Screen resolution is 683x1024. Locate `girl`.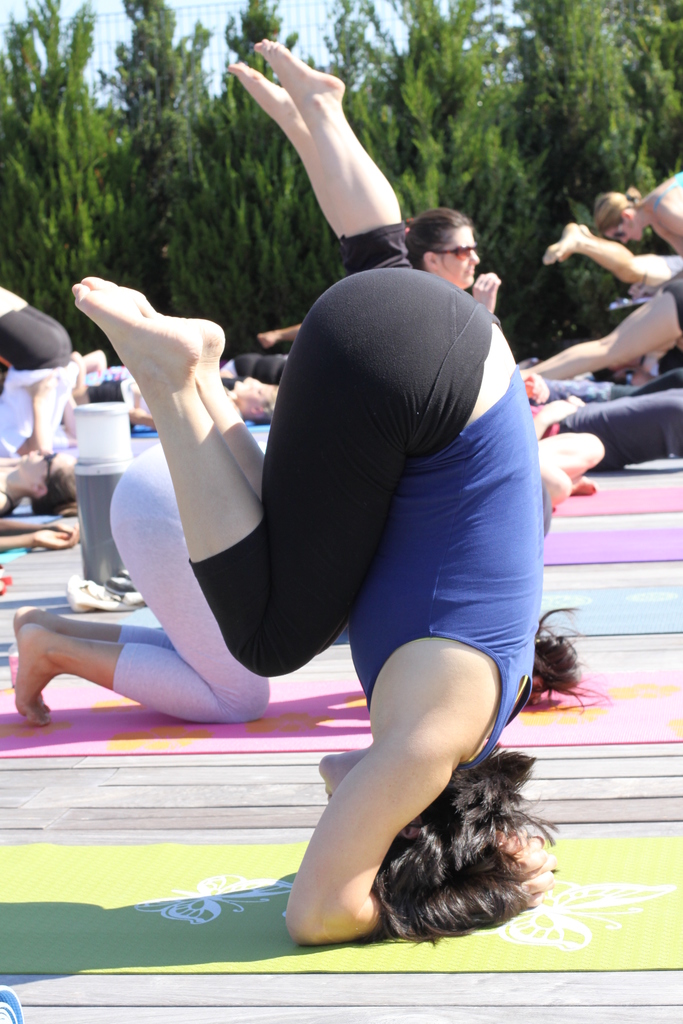
{"left": 402, "top": 211, "right": 497, "bottom": 317}.
